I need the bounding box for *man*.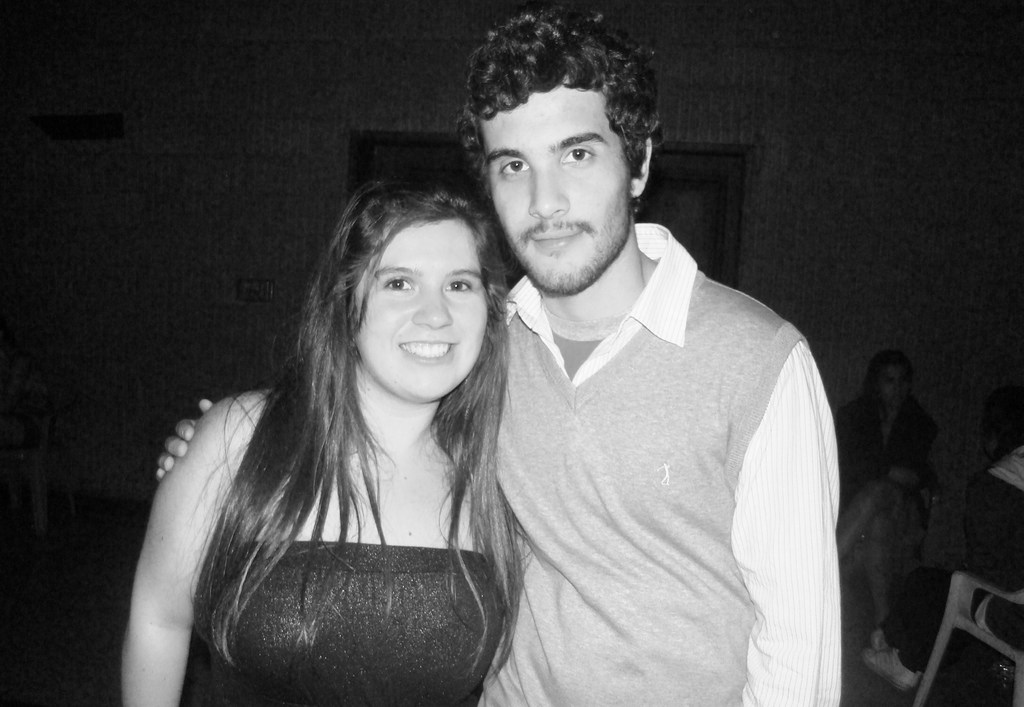
Here it is: select_region(154, 0, 844, 706).
